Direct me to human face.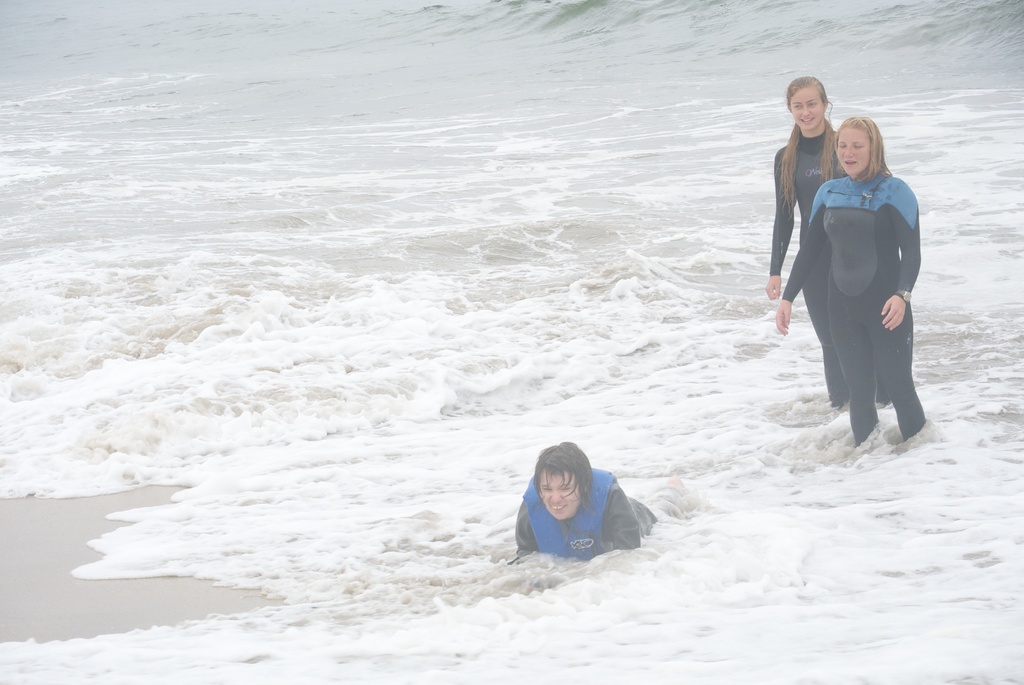
Direction: left=834, top=127, right=870, bottom=173.
